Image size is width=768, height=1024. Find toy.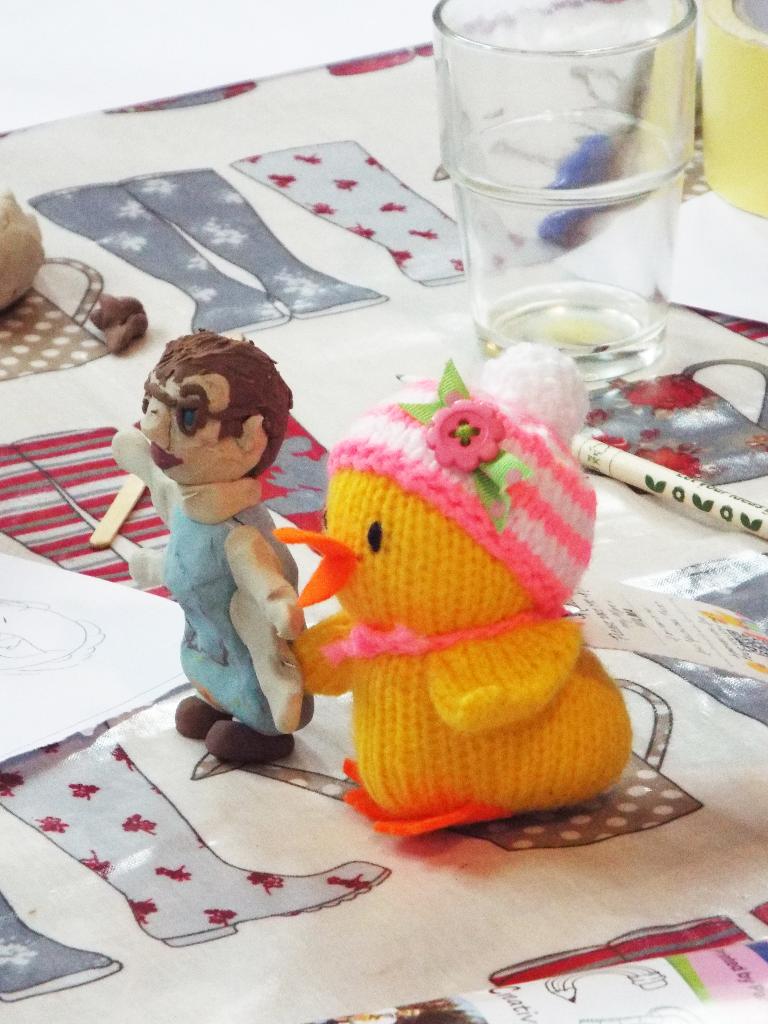
(left=263, top=355, right=630, bottom=833).
